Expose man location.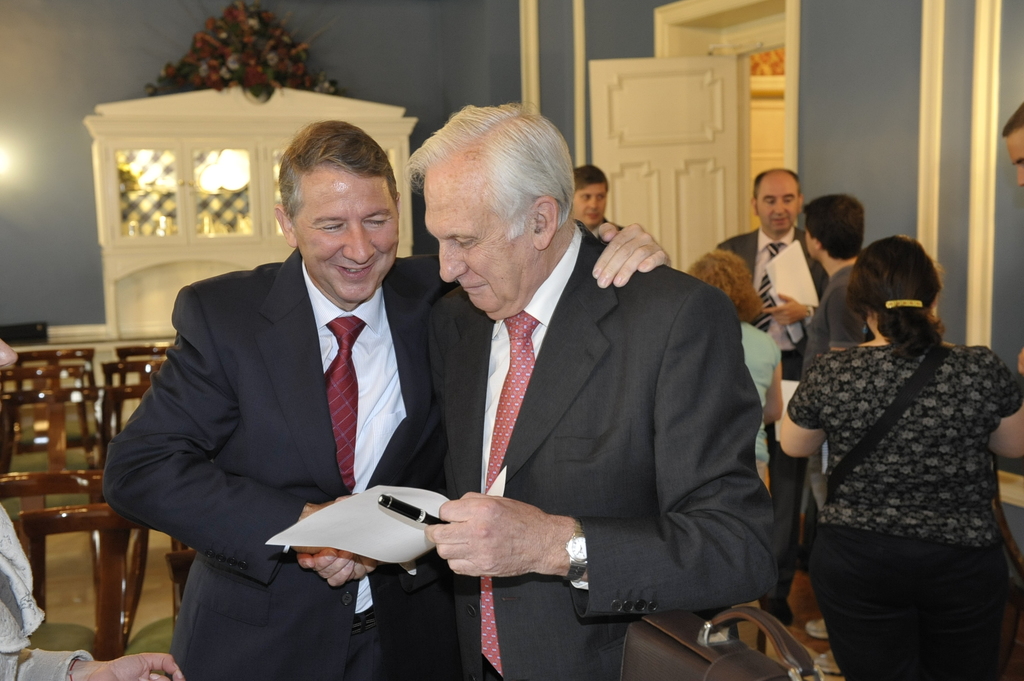
Exposed at 718/162/827/628.
